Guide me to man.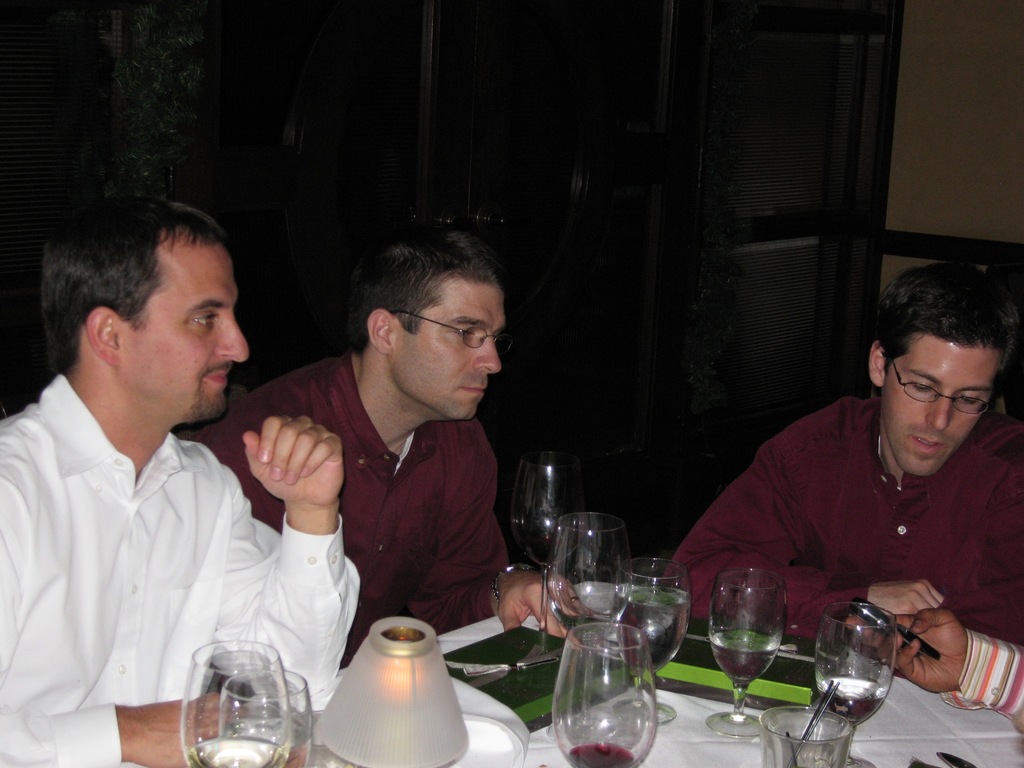
Guidance: [x1=177, y1=225, x2=595, y2=648].
